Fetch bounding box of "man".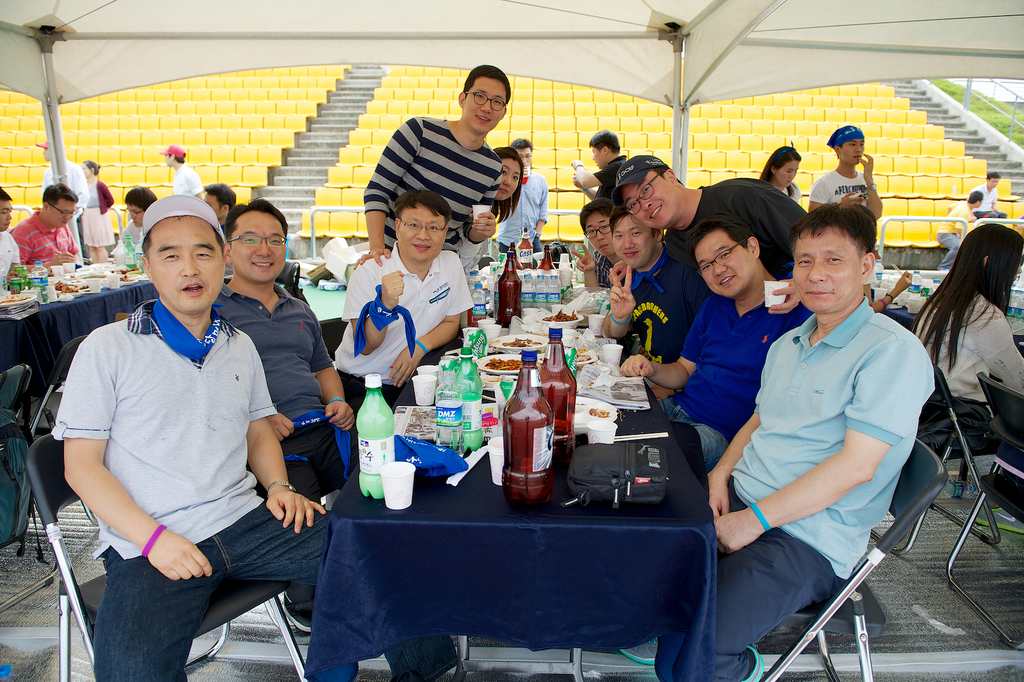
Bbox: x1=161, y1=145, x2=203, y2=203.
